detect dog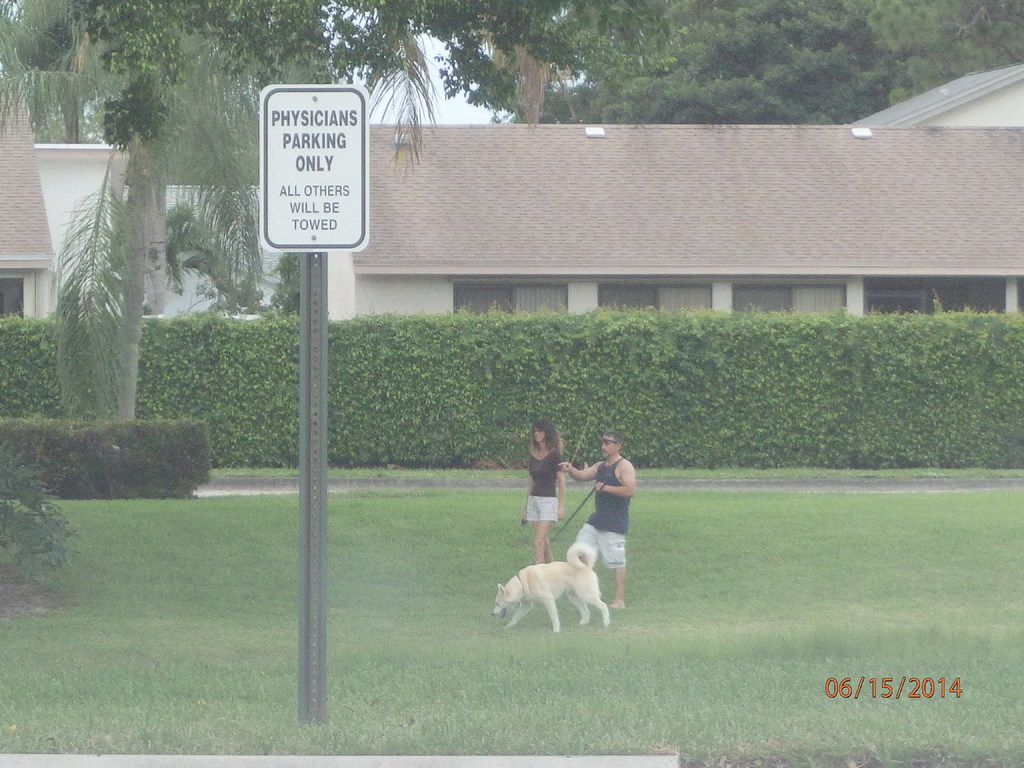
left=492, top=542, right=611, bottom=634
